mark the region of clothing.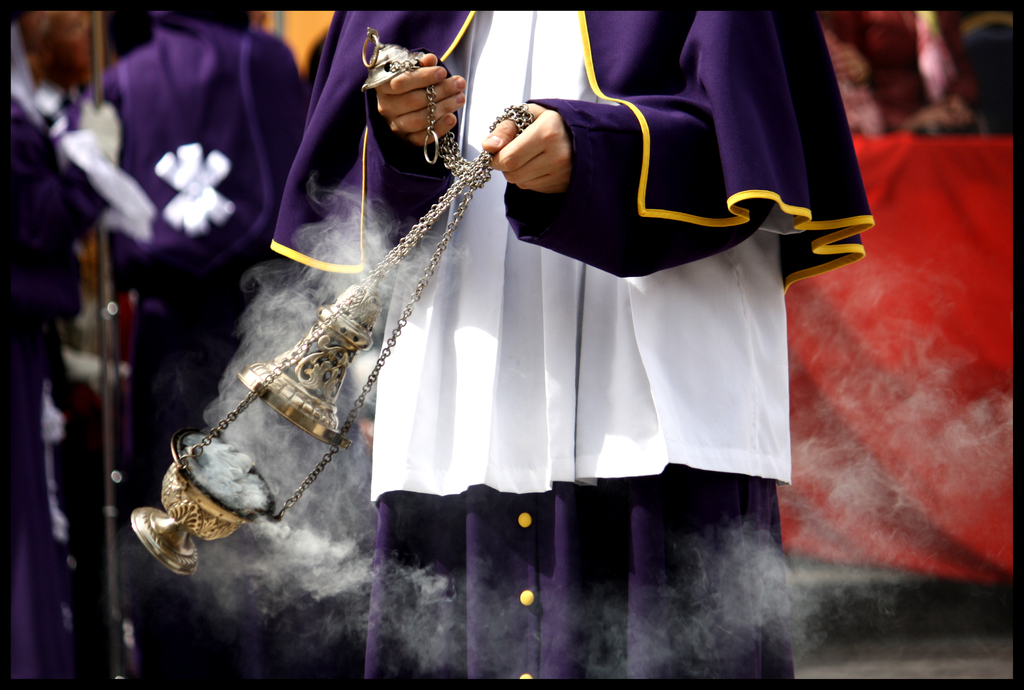
Region: (x1=271, y1=0, x2=874, y2=675).
